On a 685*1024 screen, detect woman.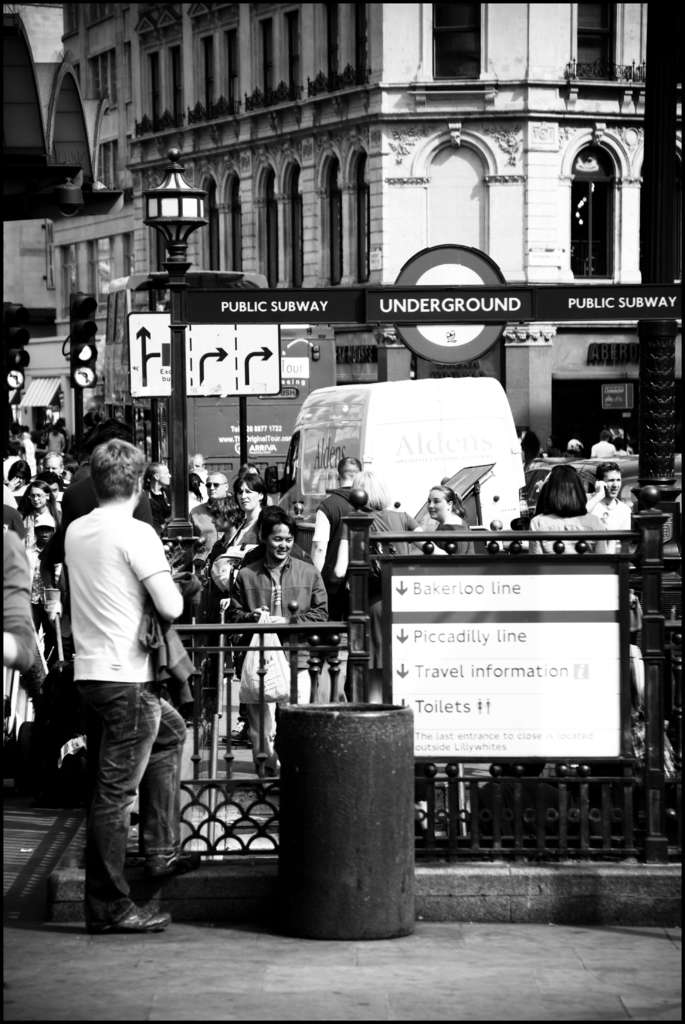
rect(532, 465, 609, 552).
